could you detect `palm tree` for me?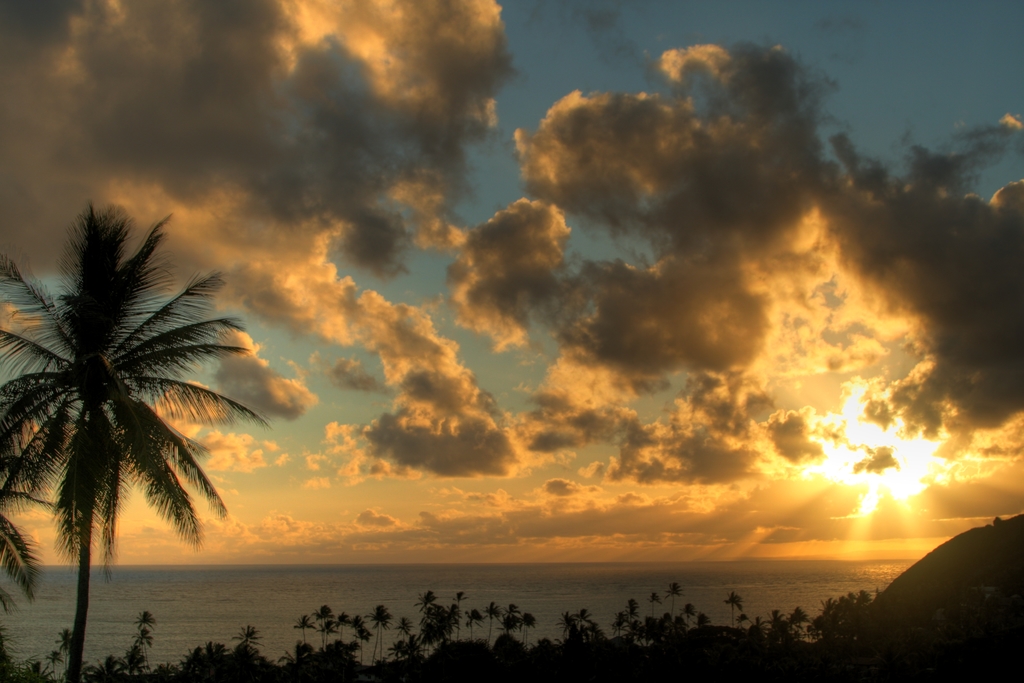
Detection result: [x1=394, y1=607, x2=413, y2=666].
